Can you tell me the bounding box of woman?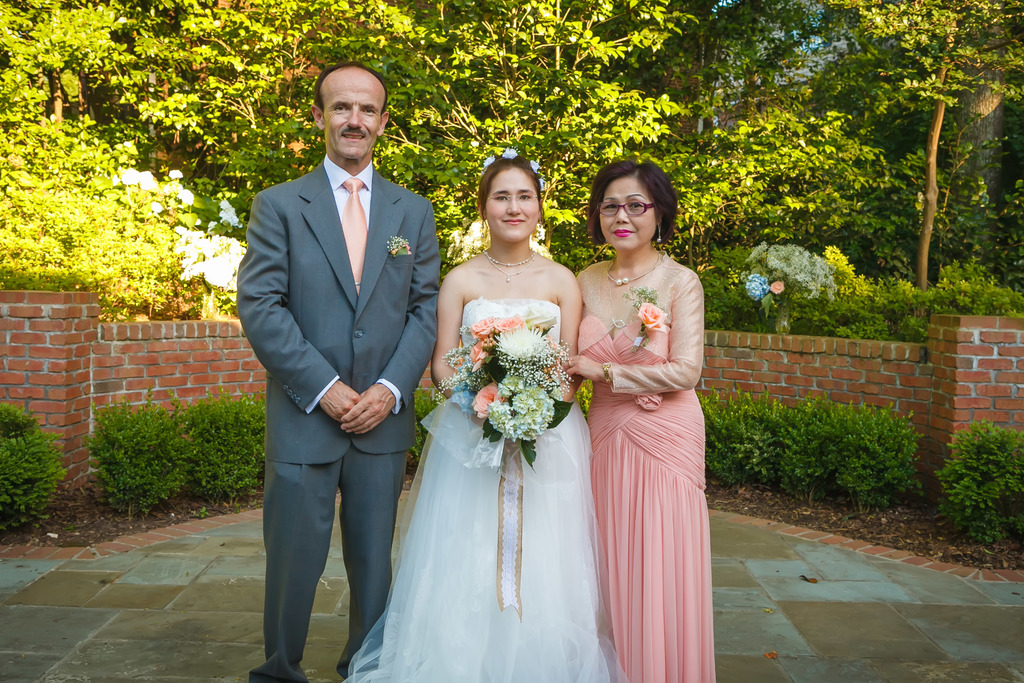
555,160,718,682.
